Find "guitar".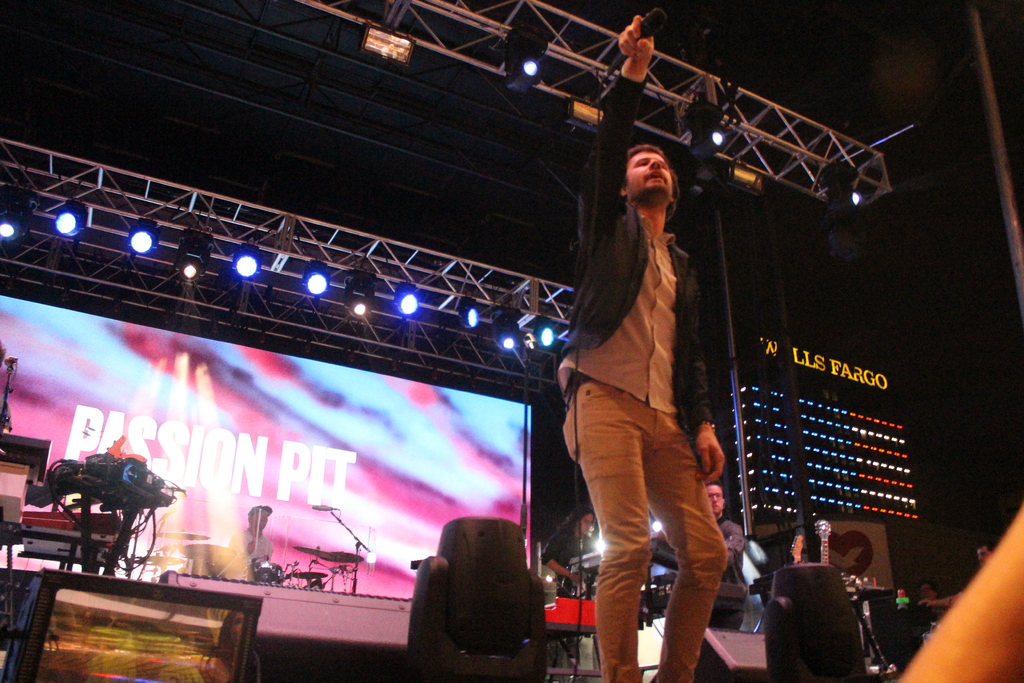
{"left": 810, "top": 515, "right": 835, "bottom": 568}.
